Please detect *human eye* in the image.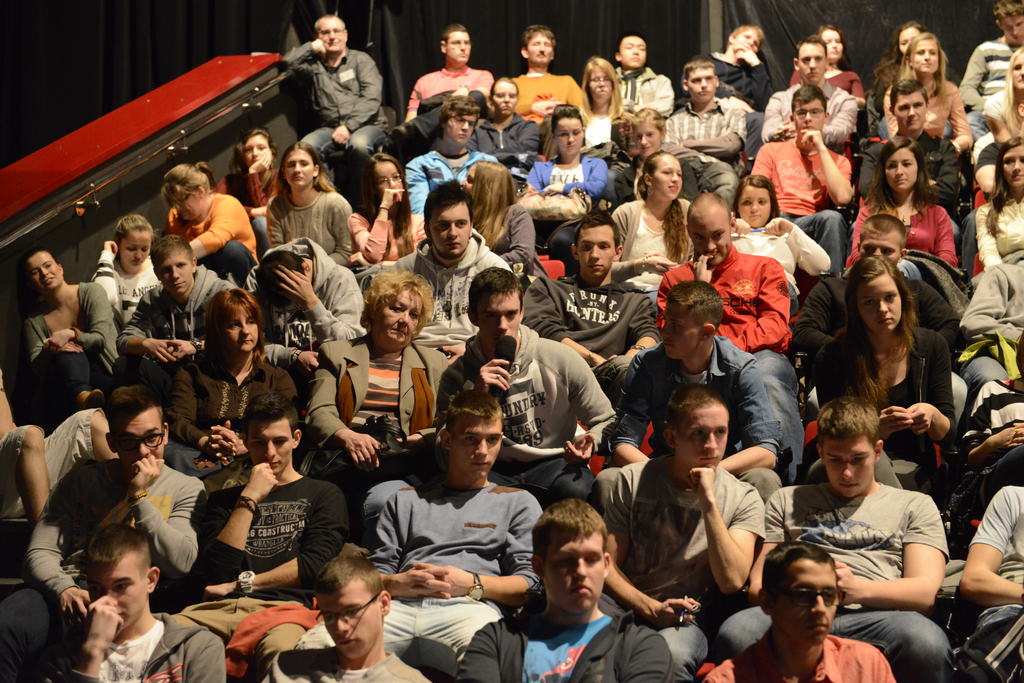
835/38/840/43.
